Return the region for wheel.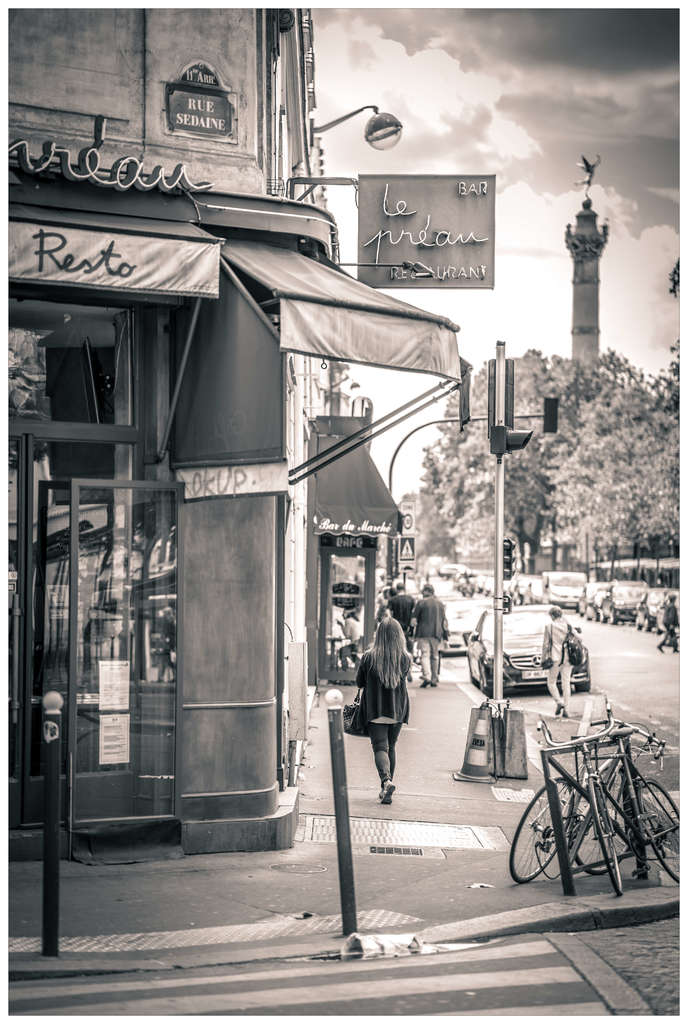
region(648, 614, 652, 630).
